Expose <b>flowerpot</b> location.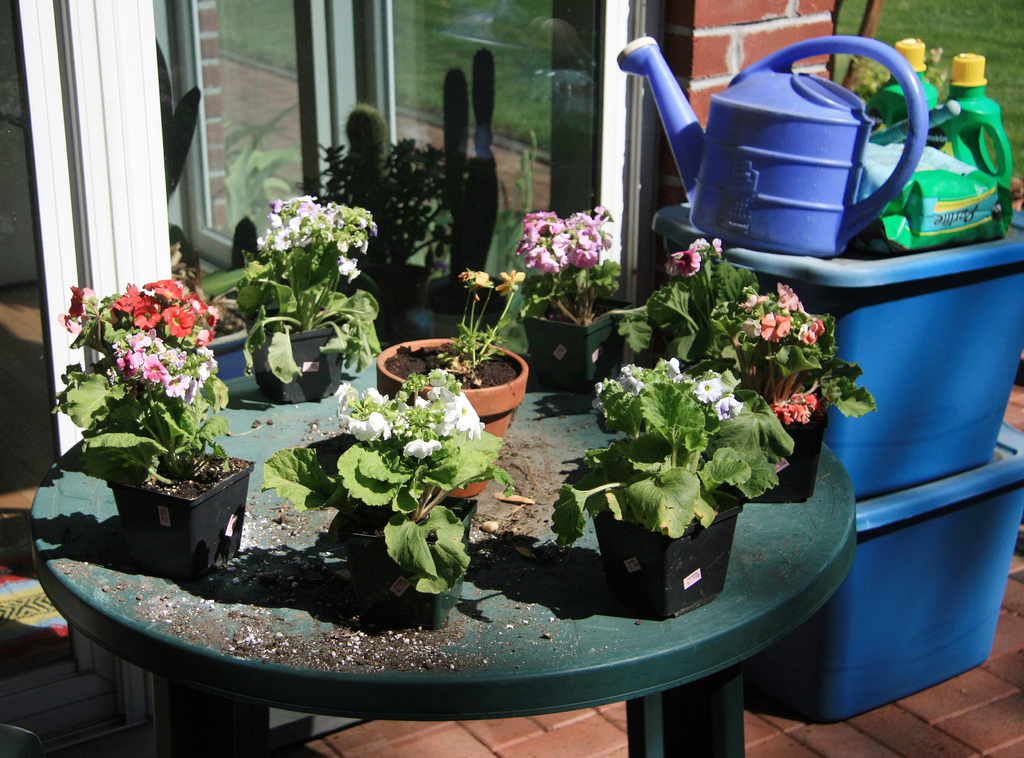
Exposed at (243,321,342,399).
